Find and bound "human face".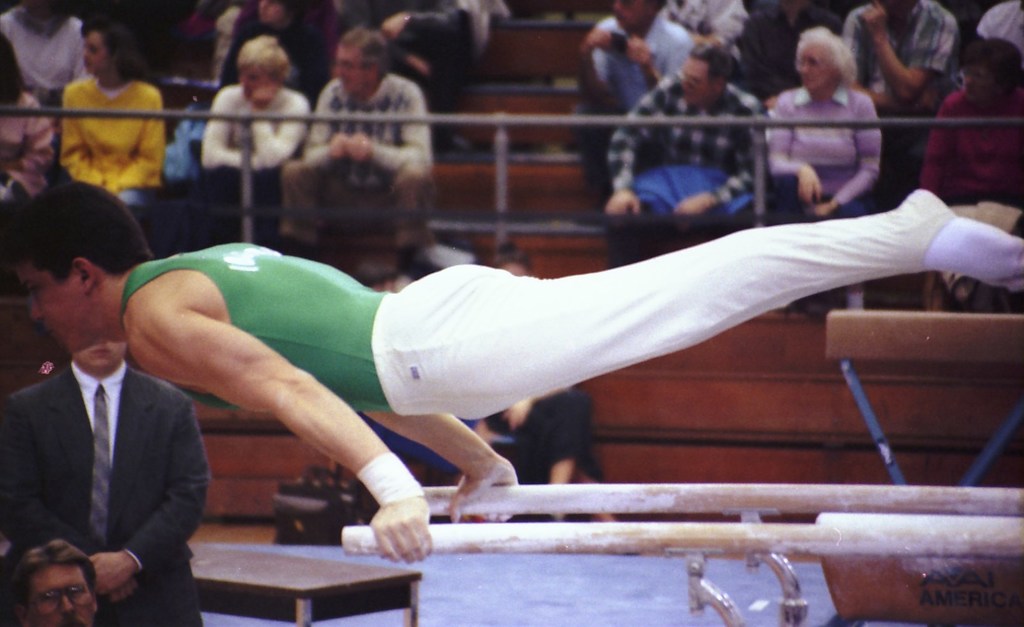
Bound: region(22, 565, 95, 626).
